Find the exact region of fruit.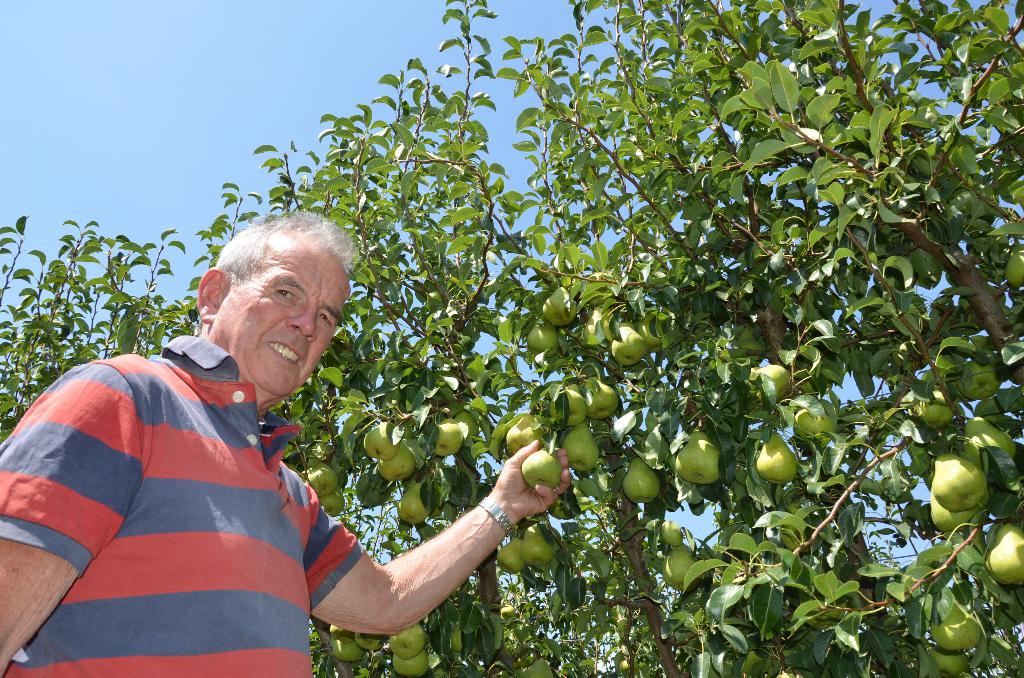
Exact region: 920, 383, 950, 426.
